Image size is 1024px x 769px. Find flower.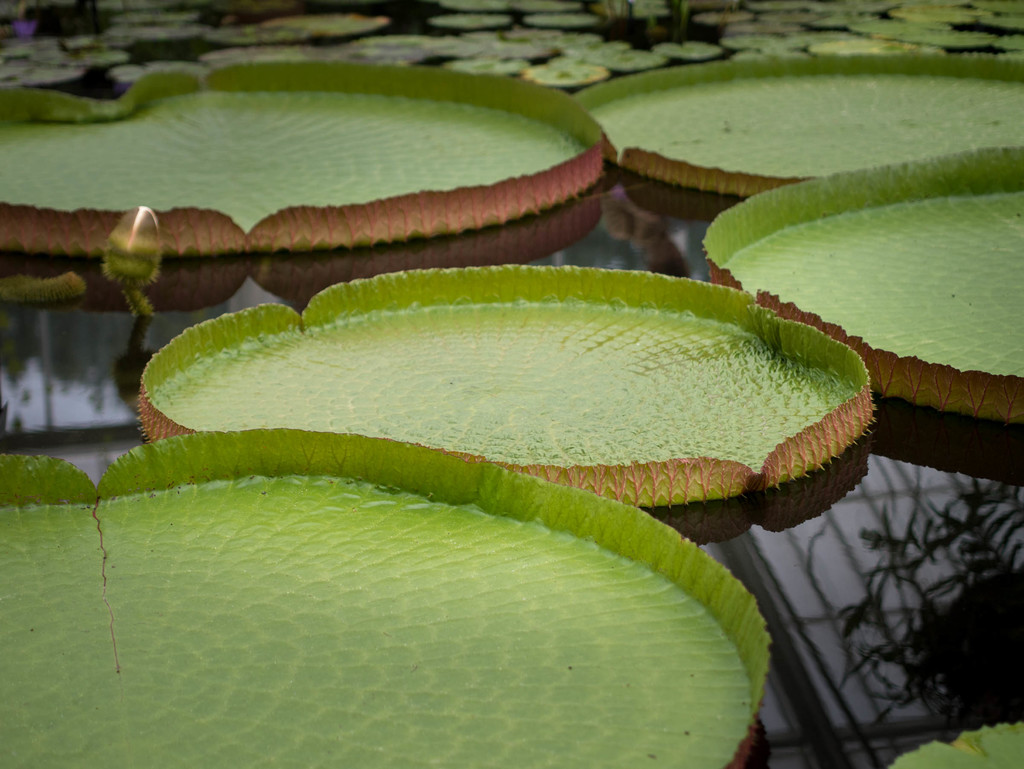
box=[136, 254, 871, 506].
